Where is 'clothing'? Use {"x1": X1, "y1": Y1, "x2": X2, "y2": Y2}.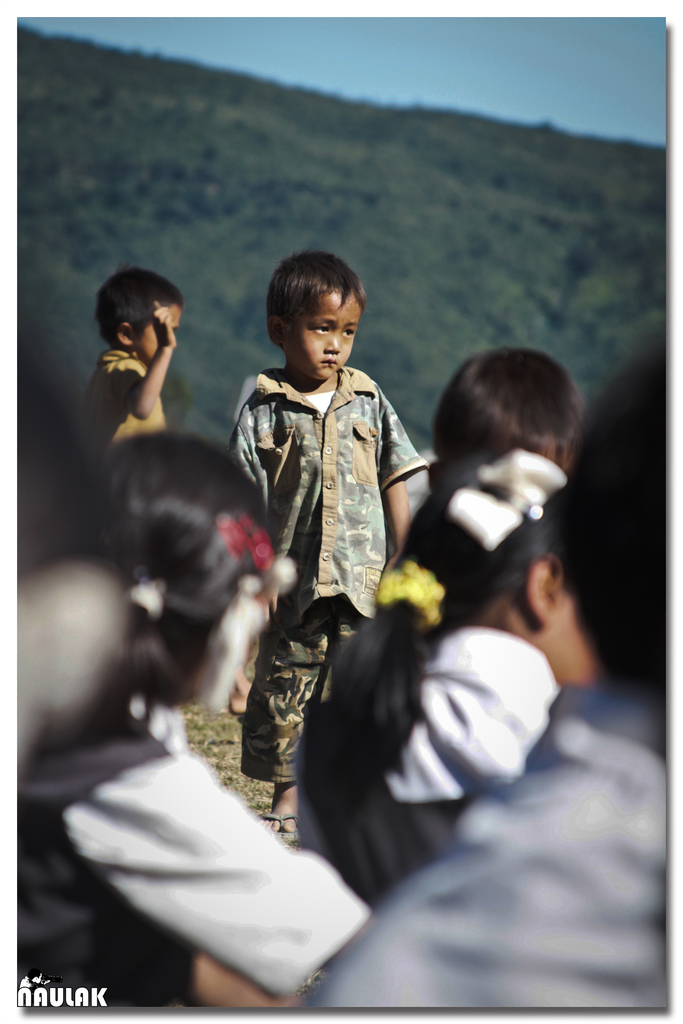
{"x1": 76, "y1": 352, "x2": 167, "y2": 462}.
